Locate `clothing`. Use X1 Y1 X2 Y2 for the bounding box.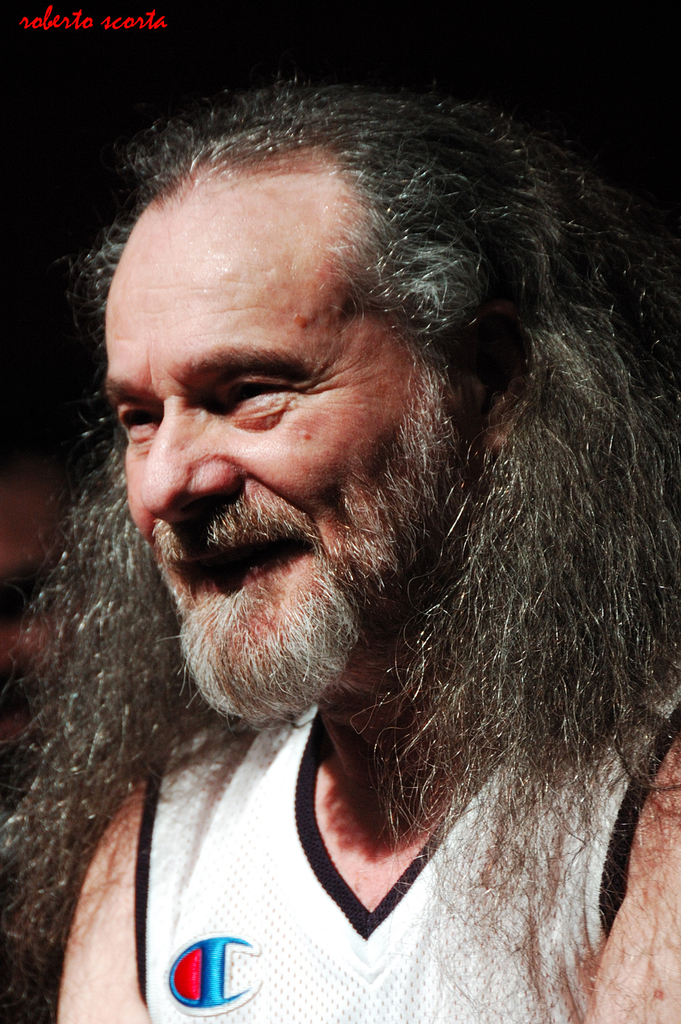
103 709 587 1006.
